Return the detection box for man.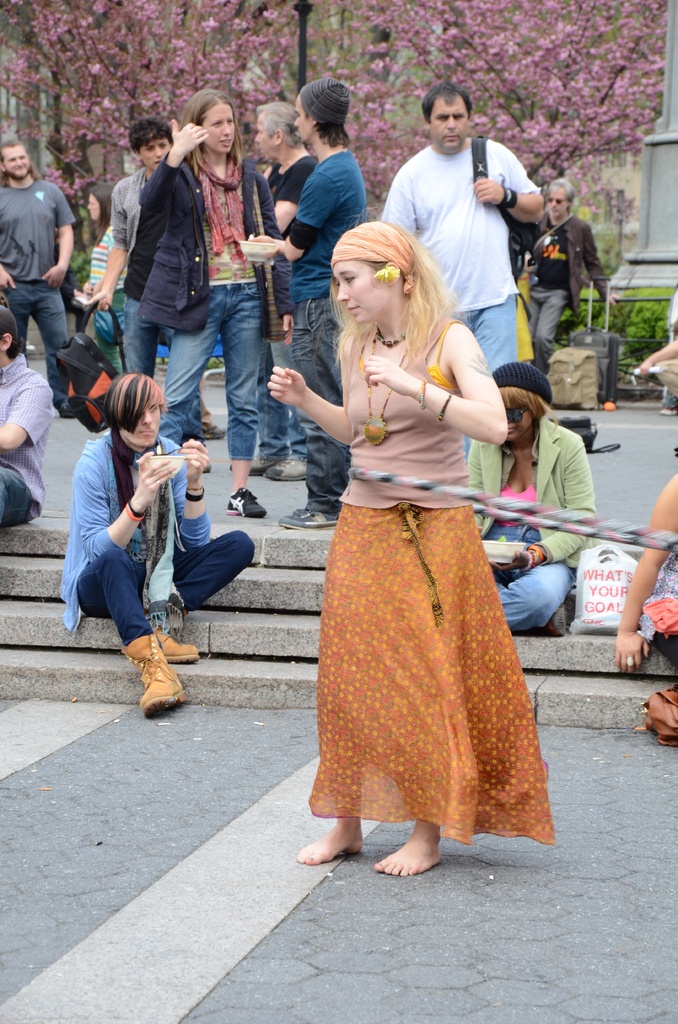
(521,179,617,376).
